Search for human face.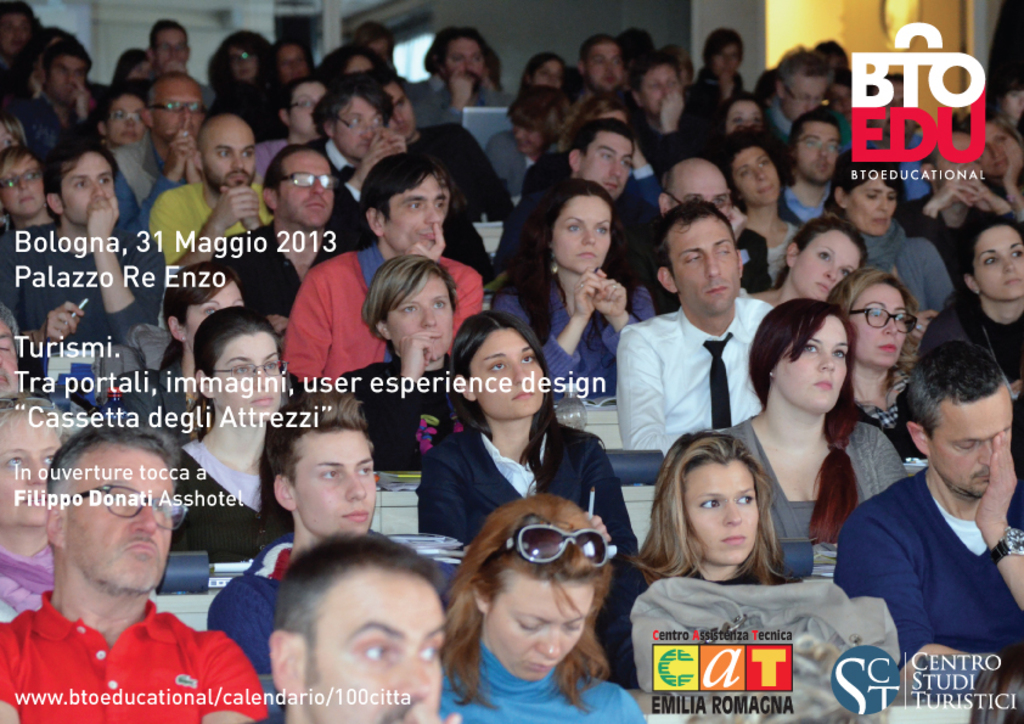
Found at <box>383,176,444,253</box>.
